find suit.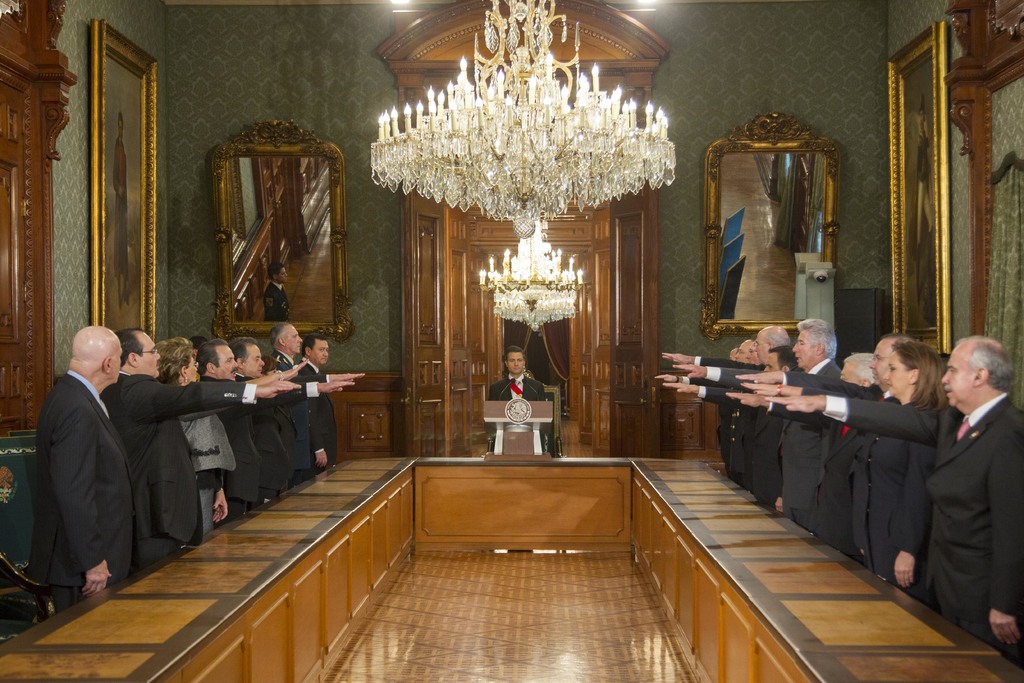
823,393,1023,658.
